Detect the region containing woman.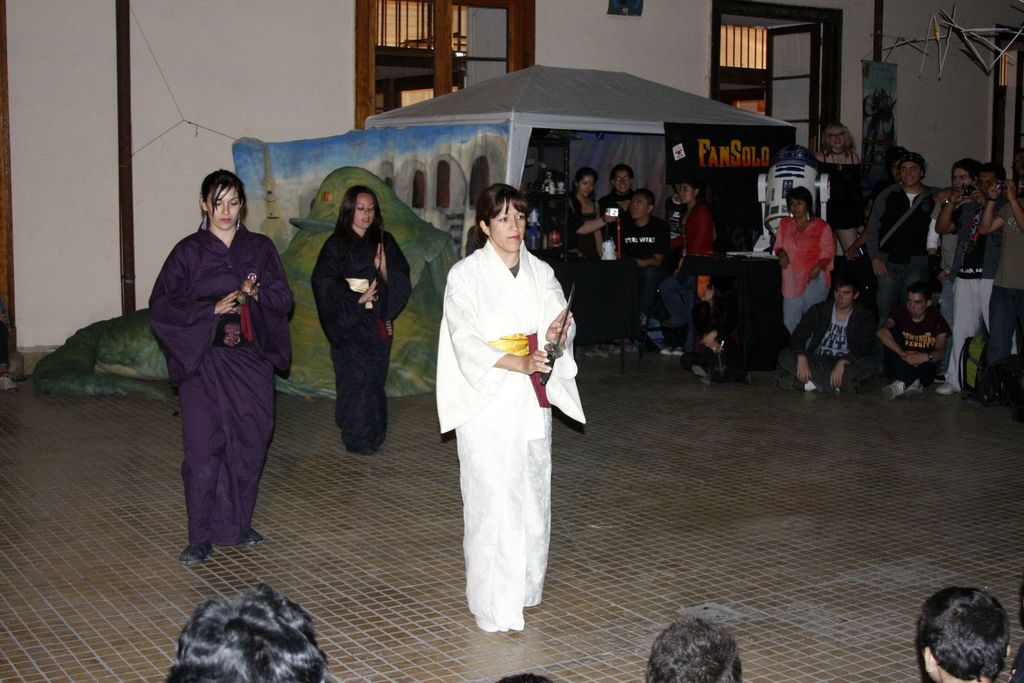
box(659, 179, 718, 360).
